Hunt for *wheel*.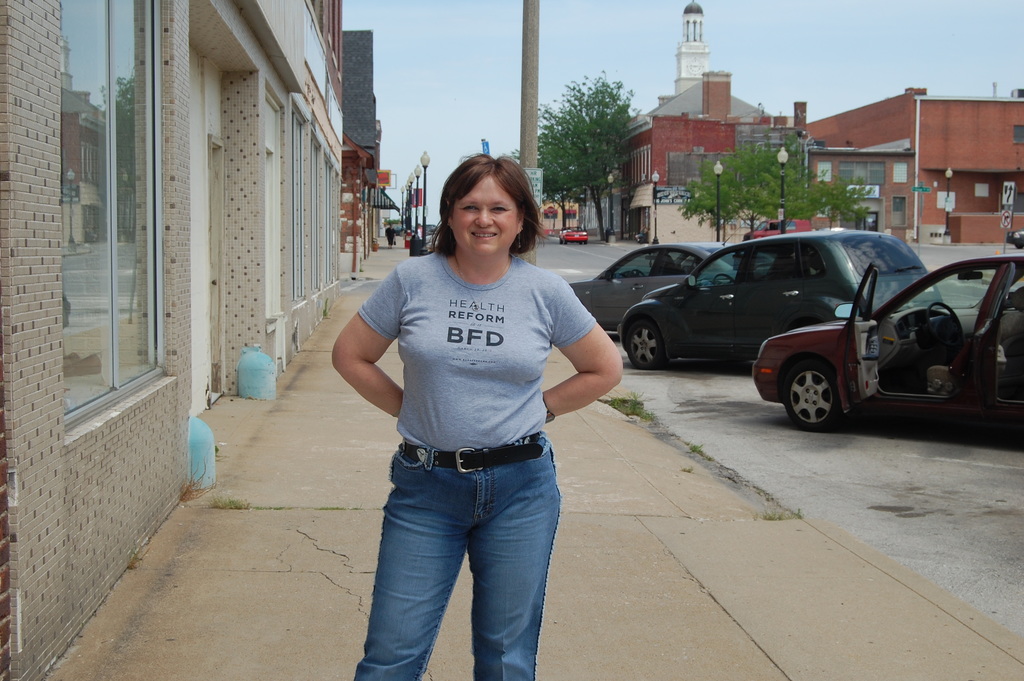
Hunted down at (x1=793, y1=356, x2=863, y2=434).
